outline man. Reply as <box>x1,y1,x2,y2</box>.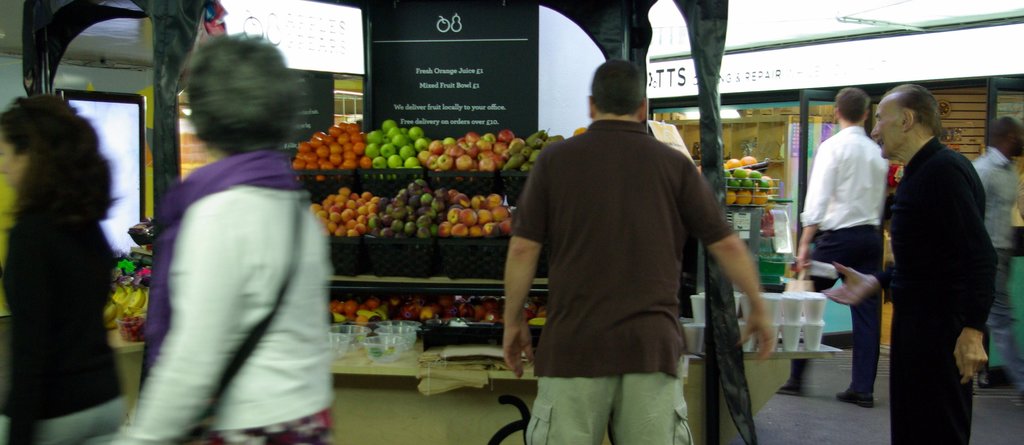
<box>499,58,771,444</box>.
